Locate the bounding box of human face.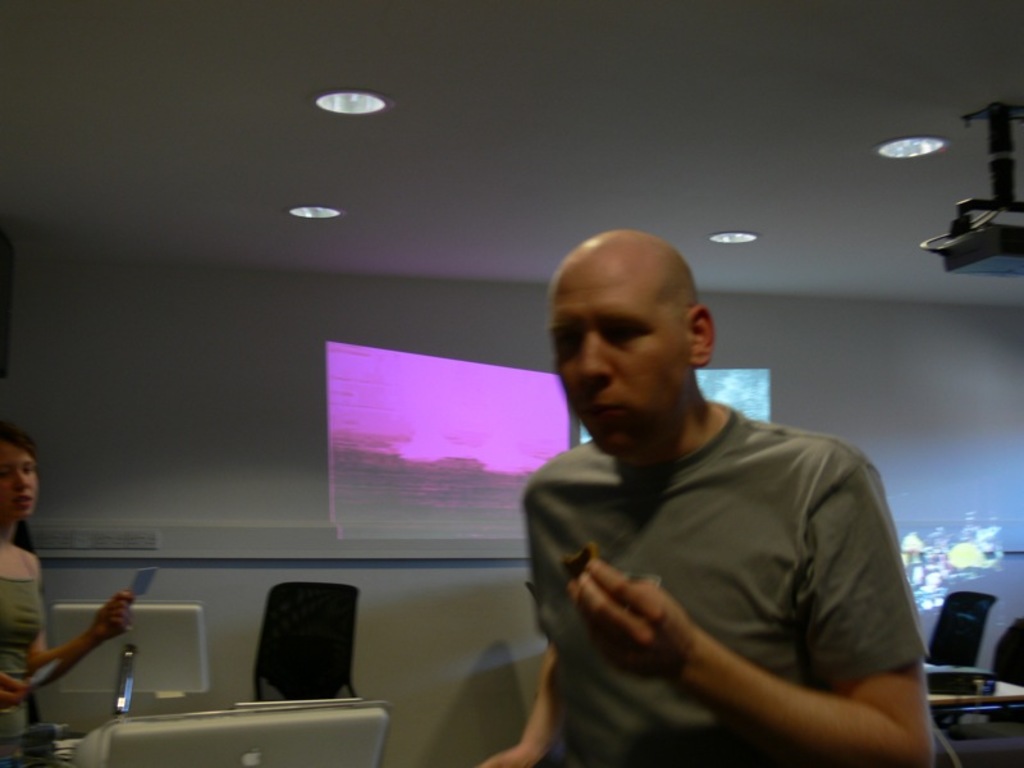
Bounding box: 543:259:689:460.
